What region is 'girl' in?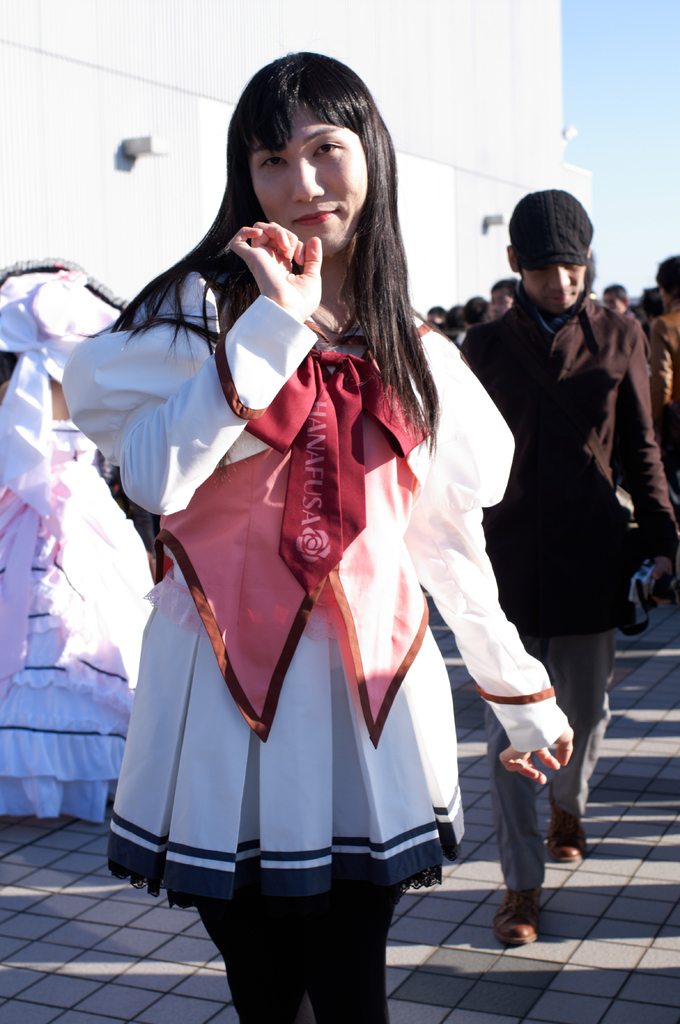
{"left": 51, "top": 45, "right": 573, "bottom": 1023}.
